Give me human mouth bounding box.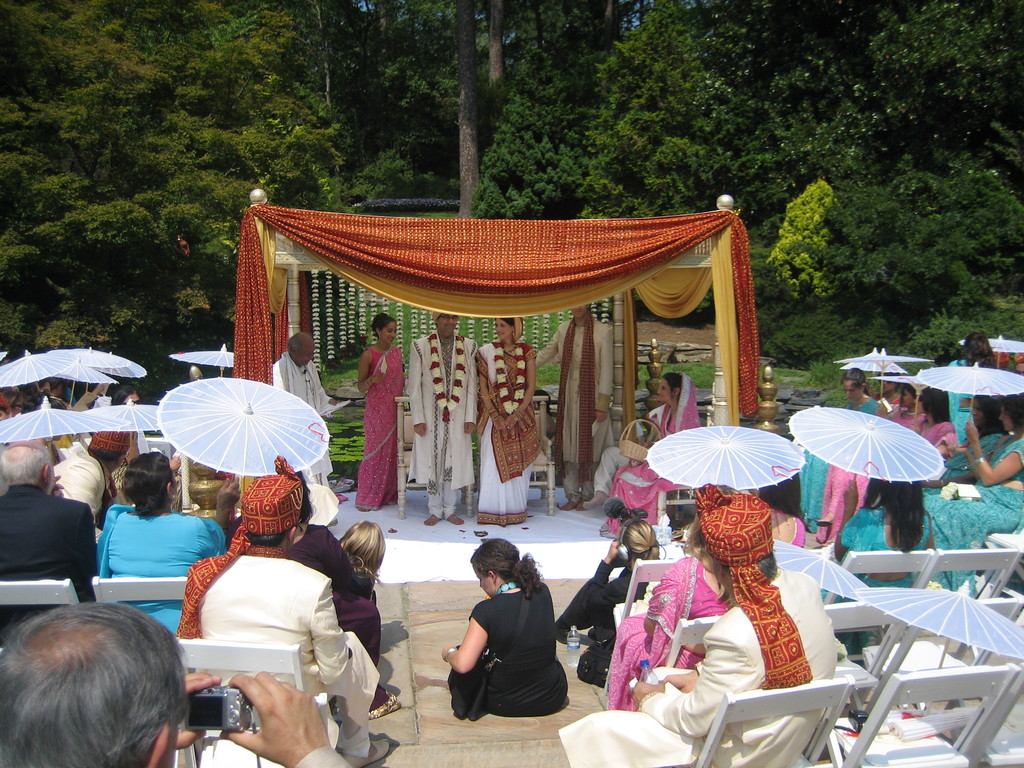
(575, 310, 583, 315).
